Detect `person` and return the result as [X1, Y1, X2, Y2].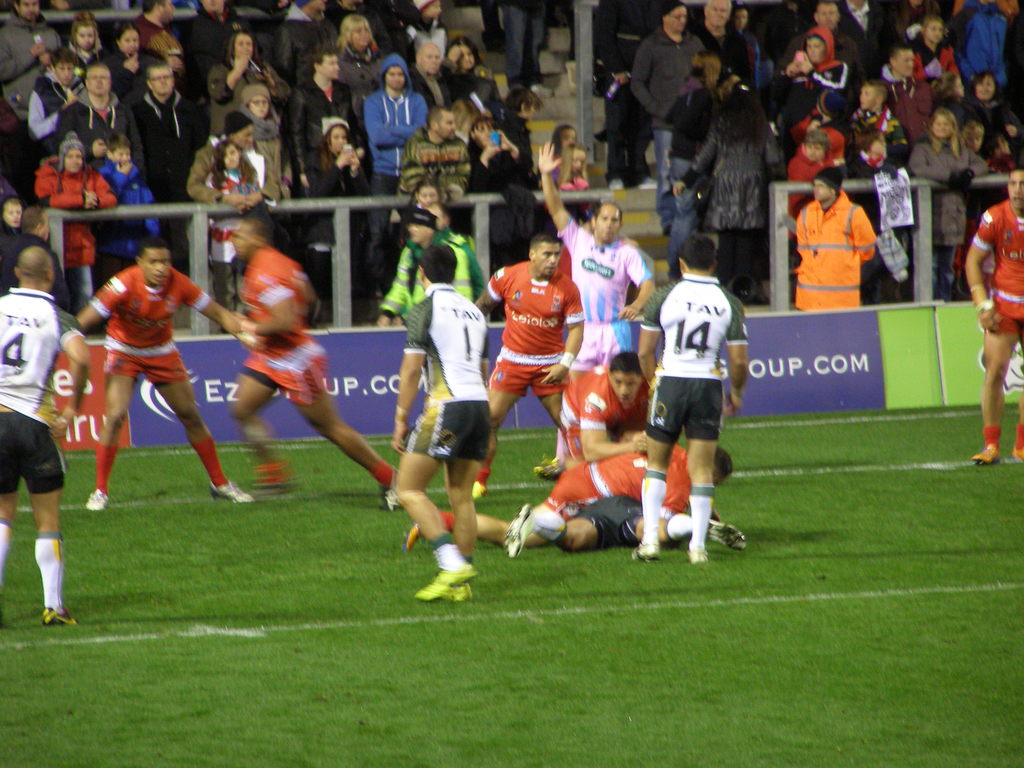
[906, 108, 986, 302].
